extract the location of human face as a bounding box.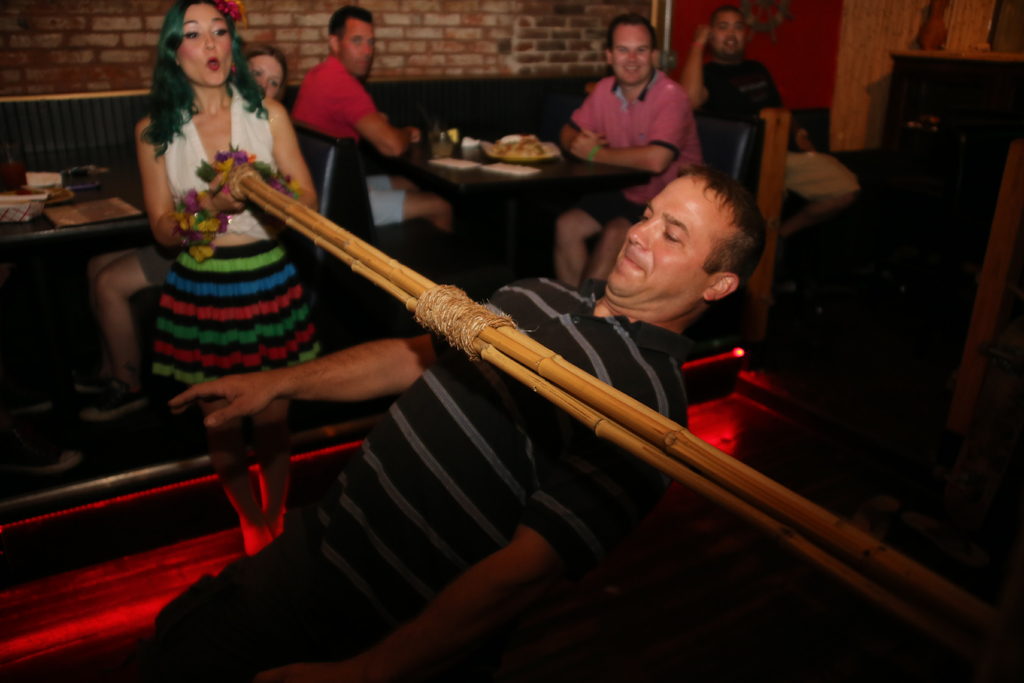
(left=340, top=17, right=375, bottom=78).
